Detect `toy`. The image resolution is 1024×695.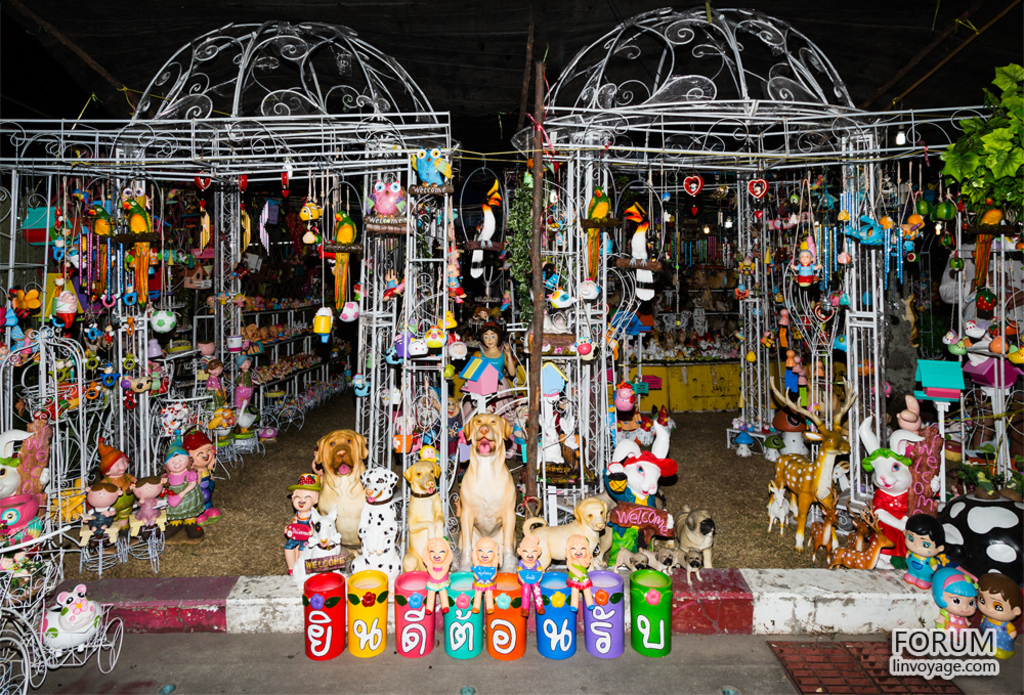
Rect(381, 271, 398, 304).
